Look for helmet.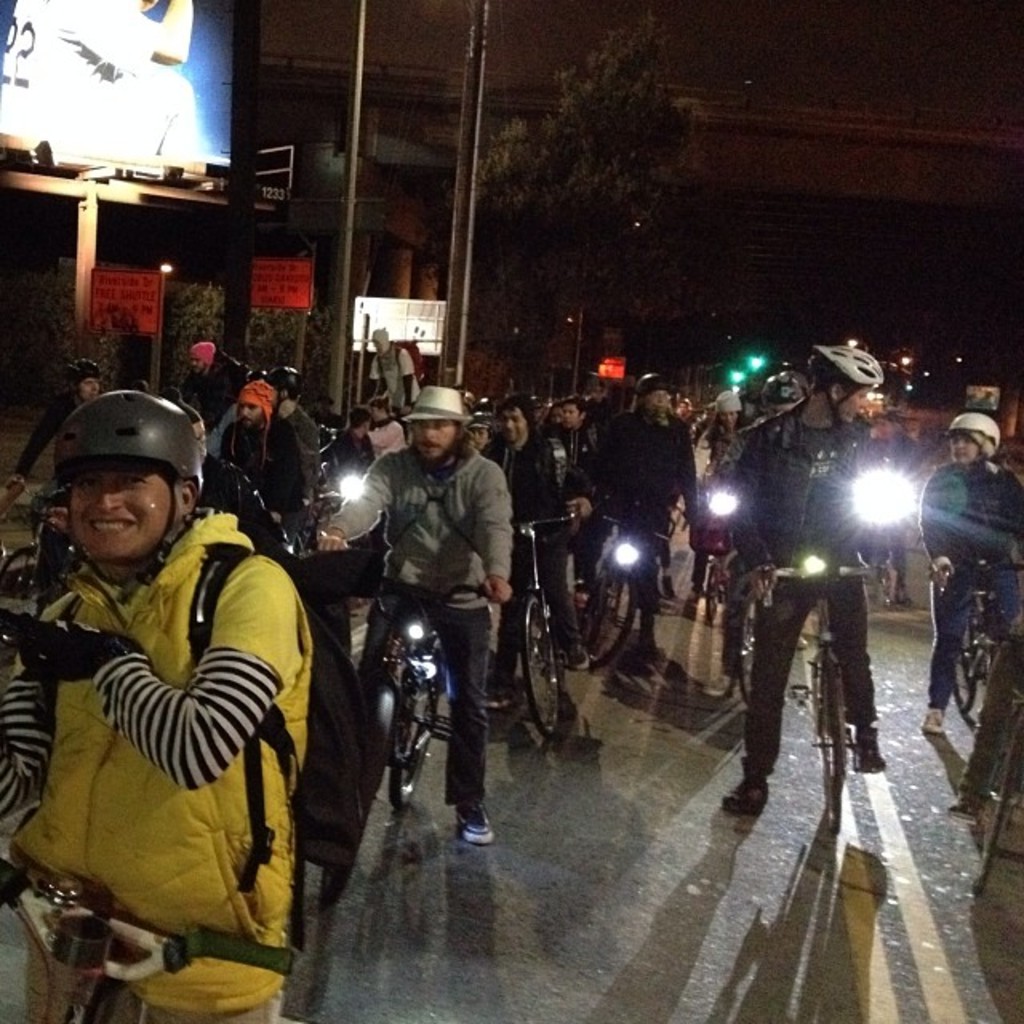
Found: l=30, t=392, r=200, b=581.
